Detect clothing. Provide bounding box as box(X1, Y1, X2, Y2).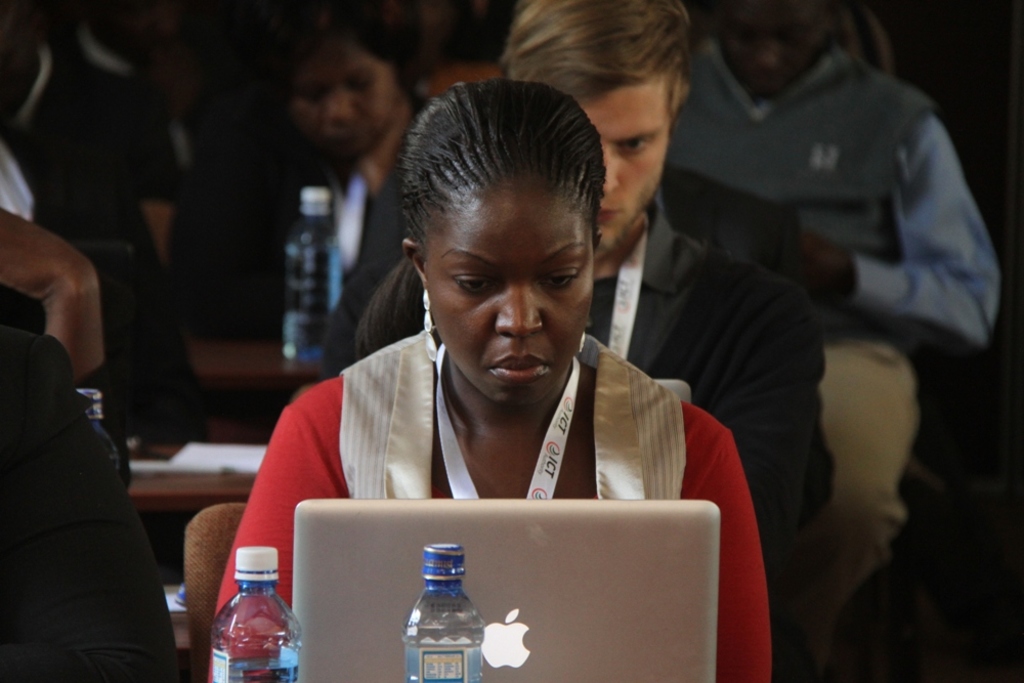
box(171, 88, 426, 337).
